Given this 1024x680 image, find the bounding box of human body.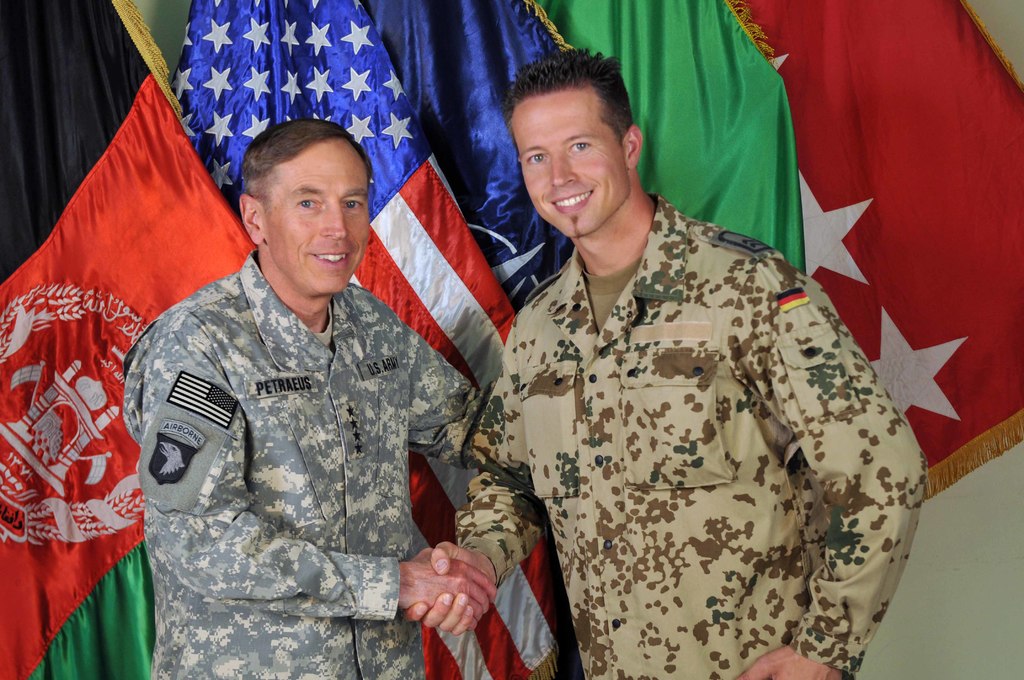
410,184,938,679.
